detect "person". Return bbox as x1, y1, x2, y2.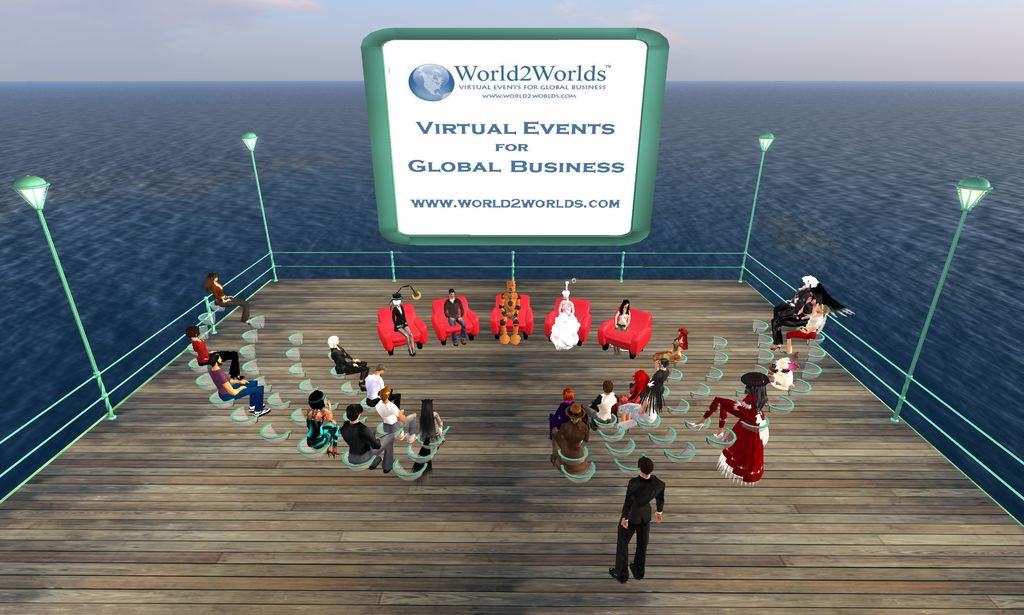
619, 450, 676, 584.
